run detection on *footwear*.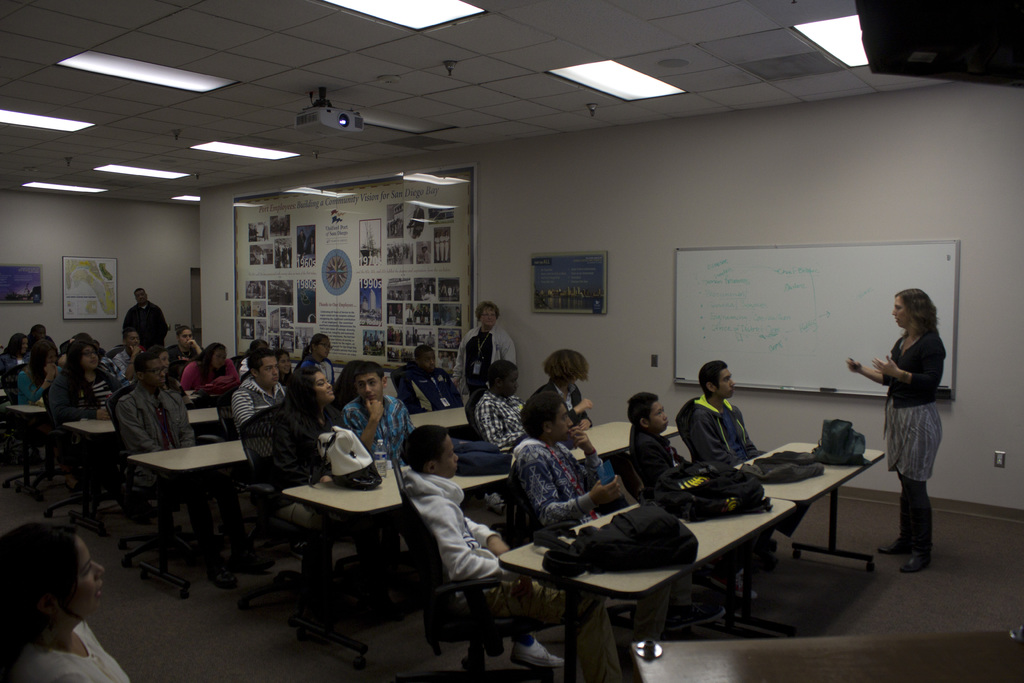
Result: 880,541,910,554.
